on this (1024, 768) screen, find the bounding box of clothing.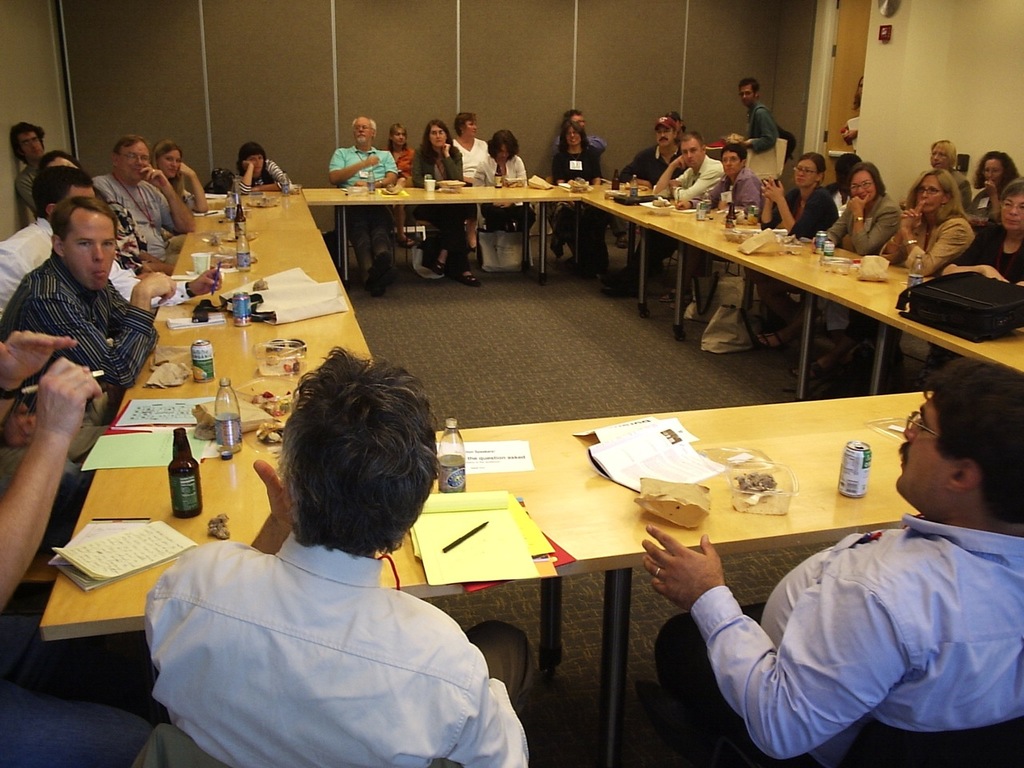
Bounding box: <region>128, 475, 508, 766</region>.
